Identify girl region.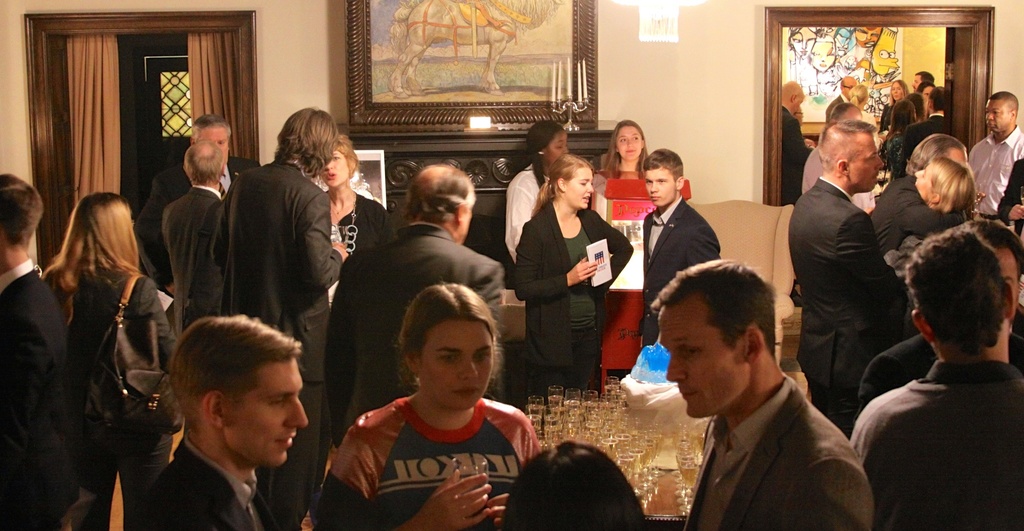
Region: (591, 122, 648, 384).
